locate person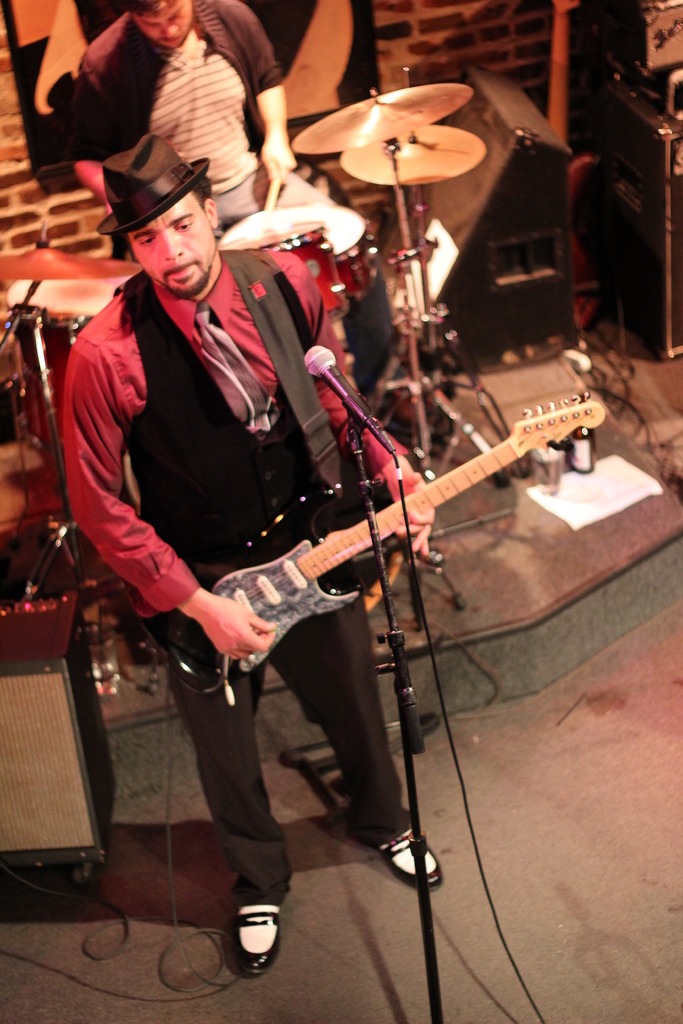
select_region(60, 0, 427, 420)
